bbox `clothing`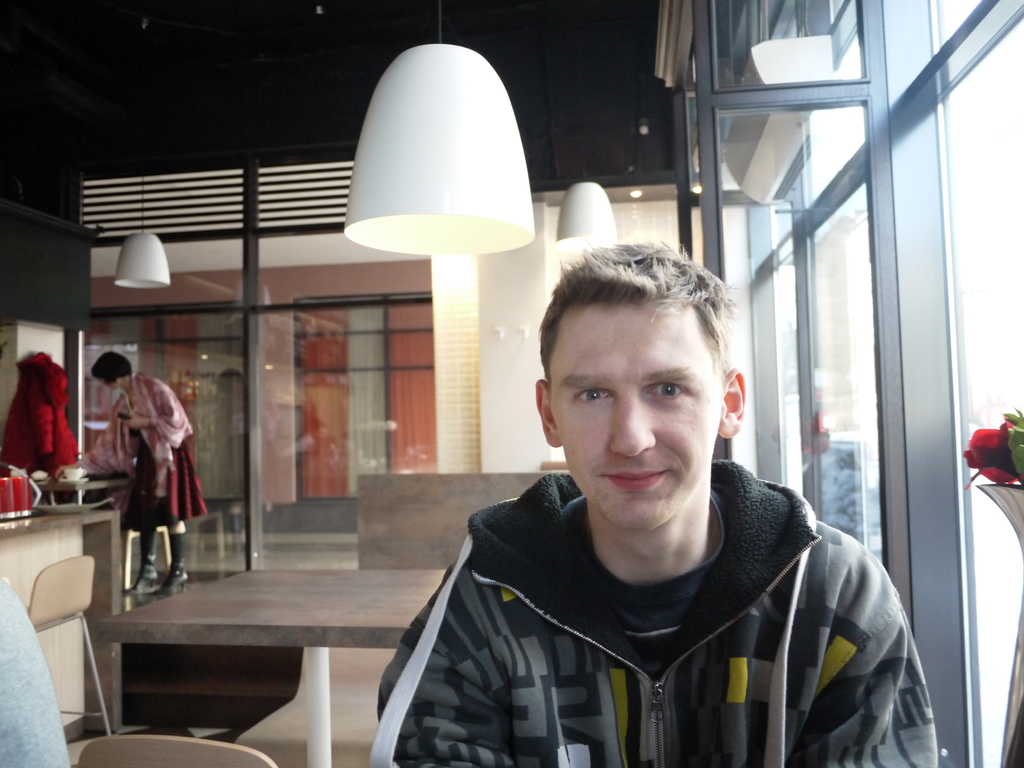
(left=75, top=370, right=207, bottom=530)
